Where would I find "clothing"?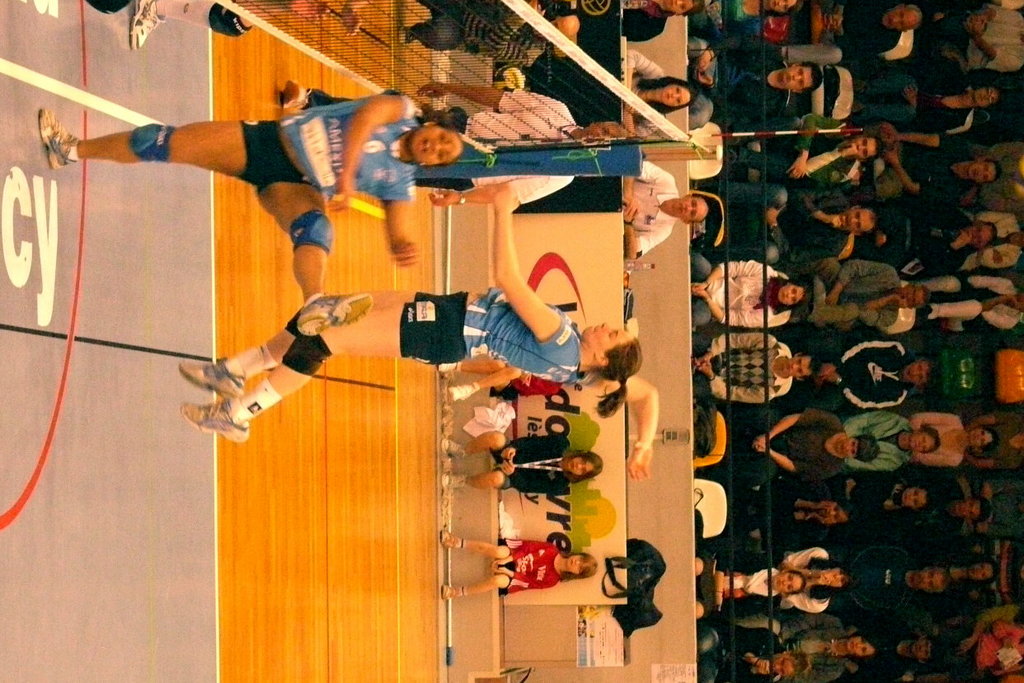
At [683, 47, 805, 126].
